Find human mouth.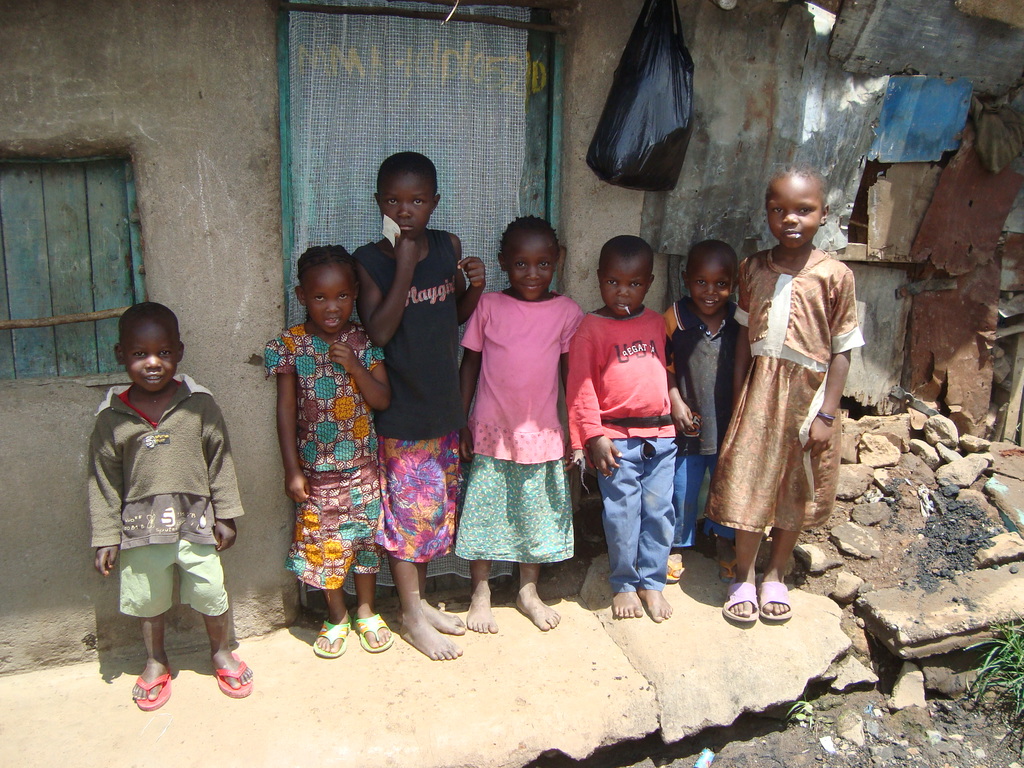
bbox(146, 376, 161, 384).
